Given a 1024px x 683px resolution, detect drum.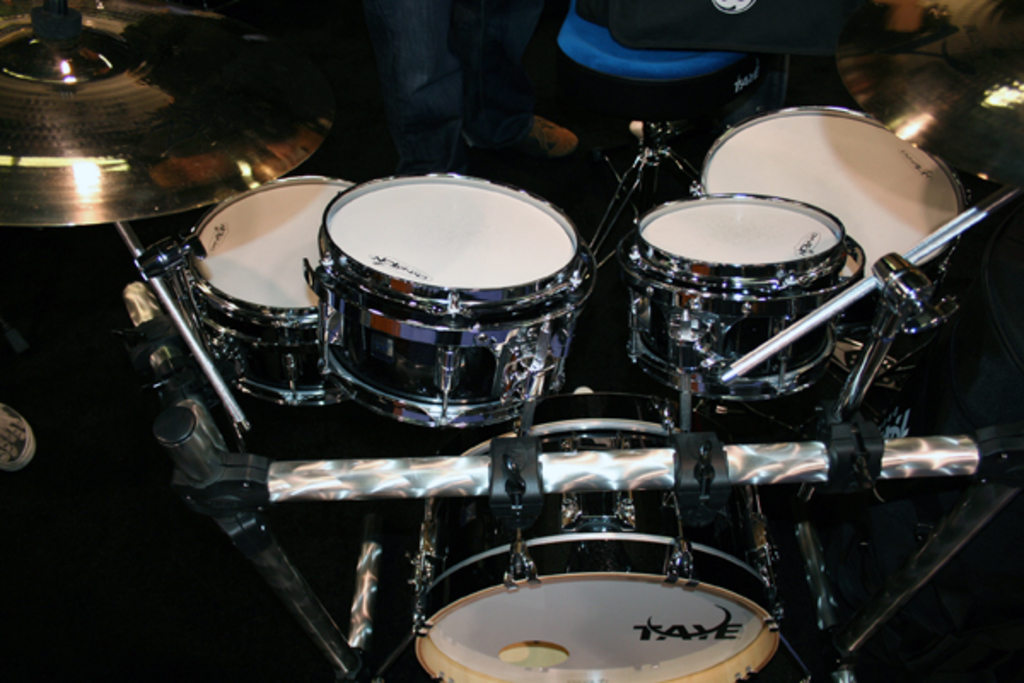
bbox=[691, 102, 968, 287].
